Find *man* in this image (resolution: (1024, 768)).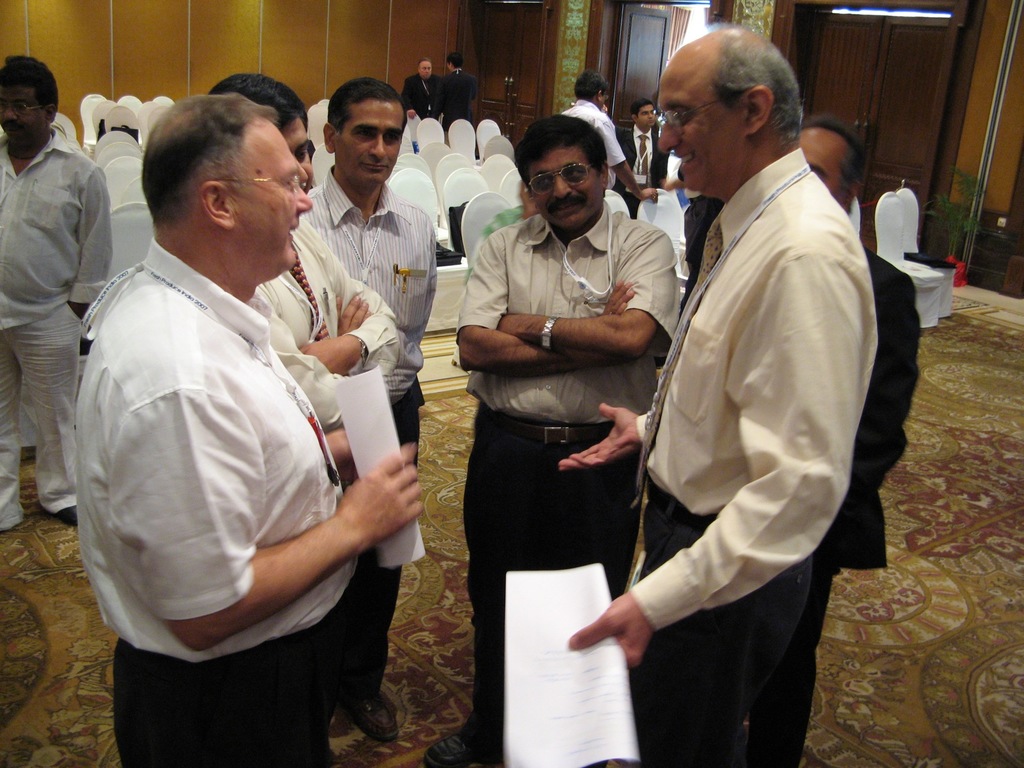
crop(614, 98, 664, 223).
